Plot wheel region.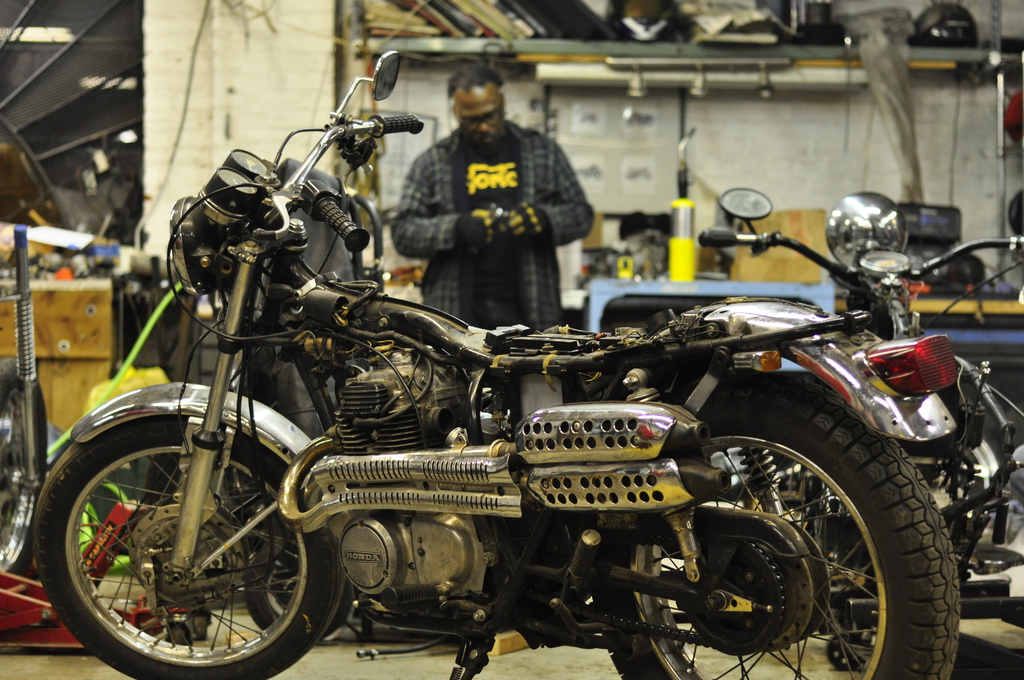
Plotted at [0, 357, 51, 575].
